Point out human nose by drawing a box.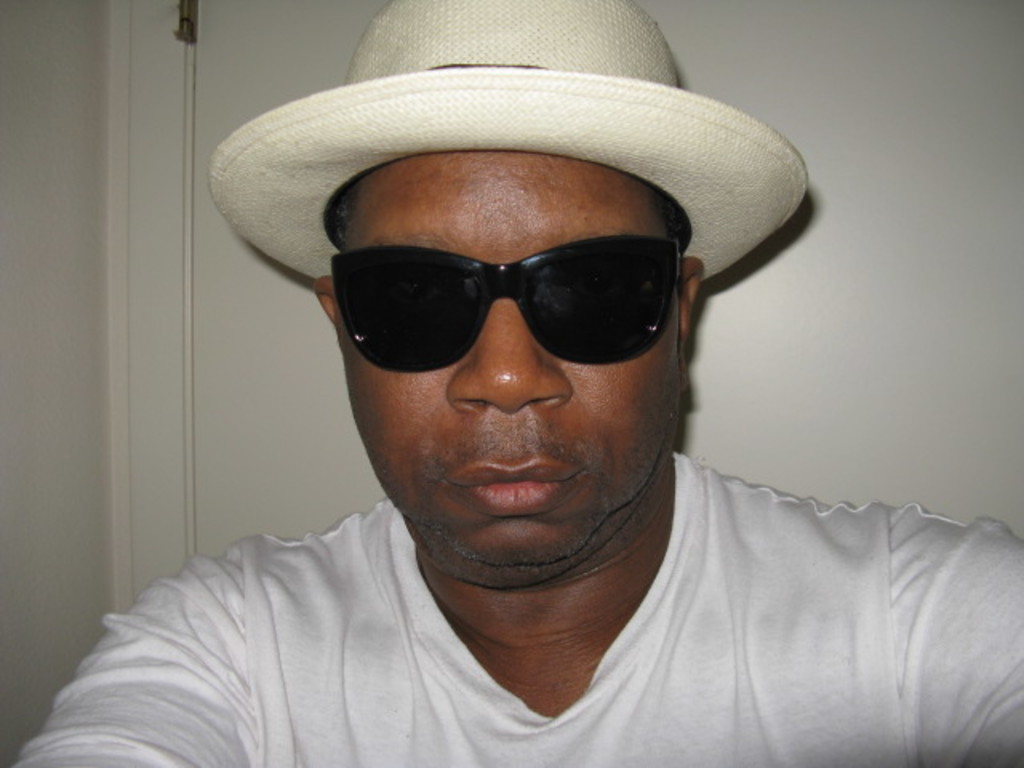
(left=445, top=293, right=571, bottom=416).
